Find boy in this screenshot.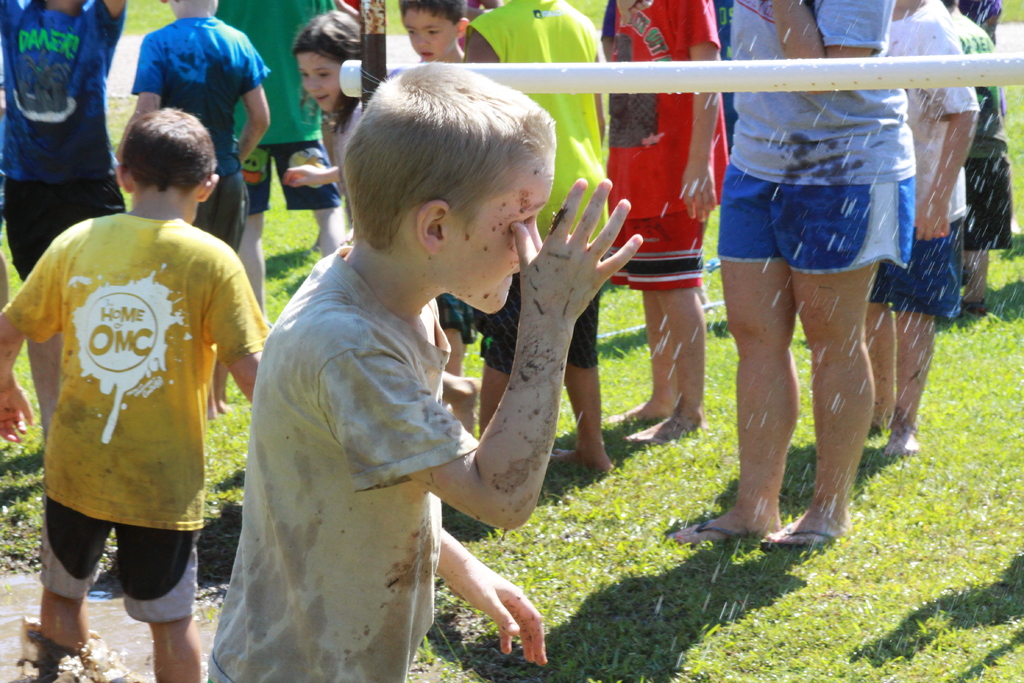
The bounding box for boy is (x1=0, y1=106, x2=269, y2=682).
